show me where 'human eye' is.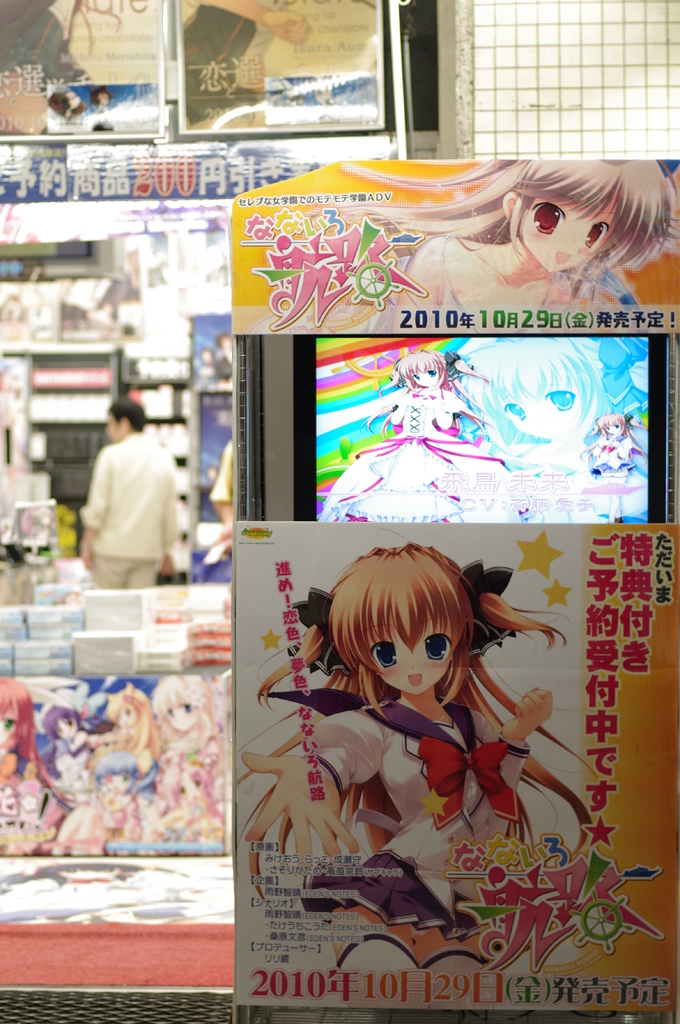
'human eye' is at 425/633/450/662.
